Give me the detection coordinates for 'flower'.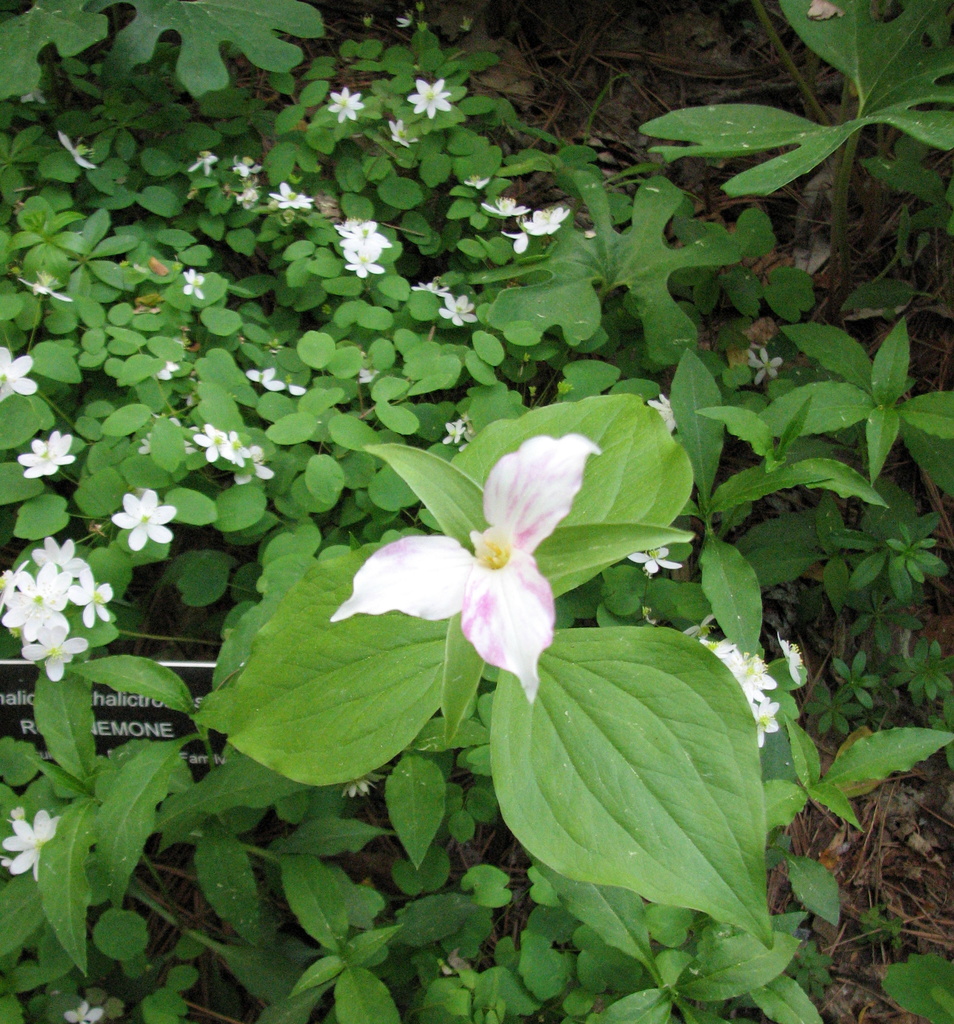
l=357, t=365, r=382, b=386.
